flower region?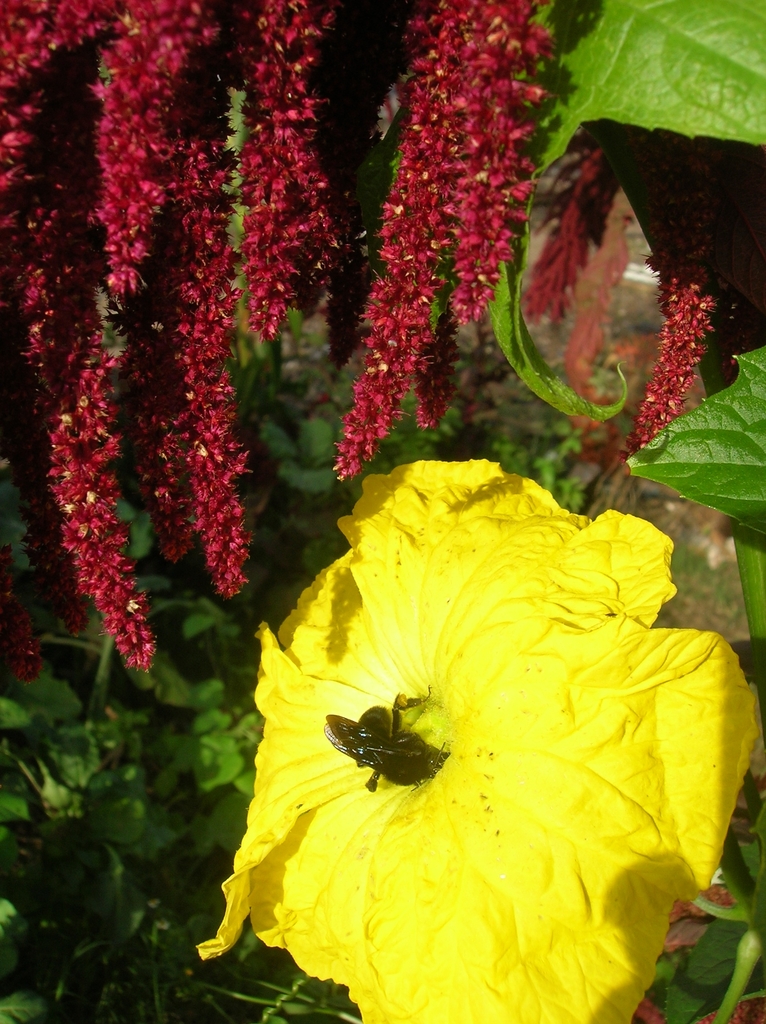
[x1=641, y1=252, x2=713, y2=452]
